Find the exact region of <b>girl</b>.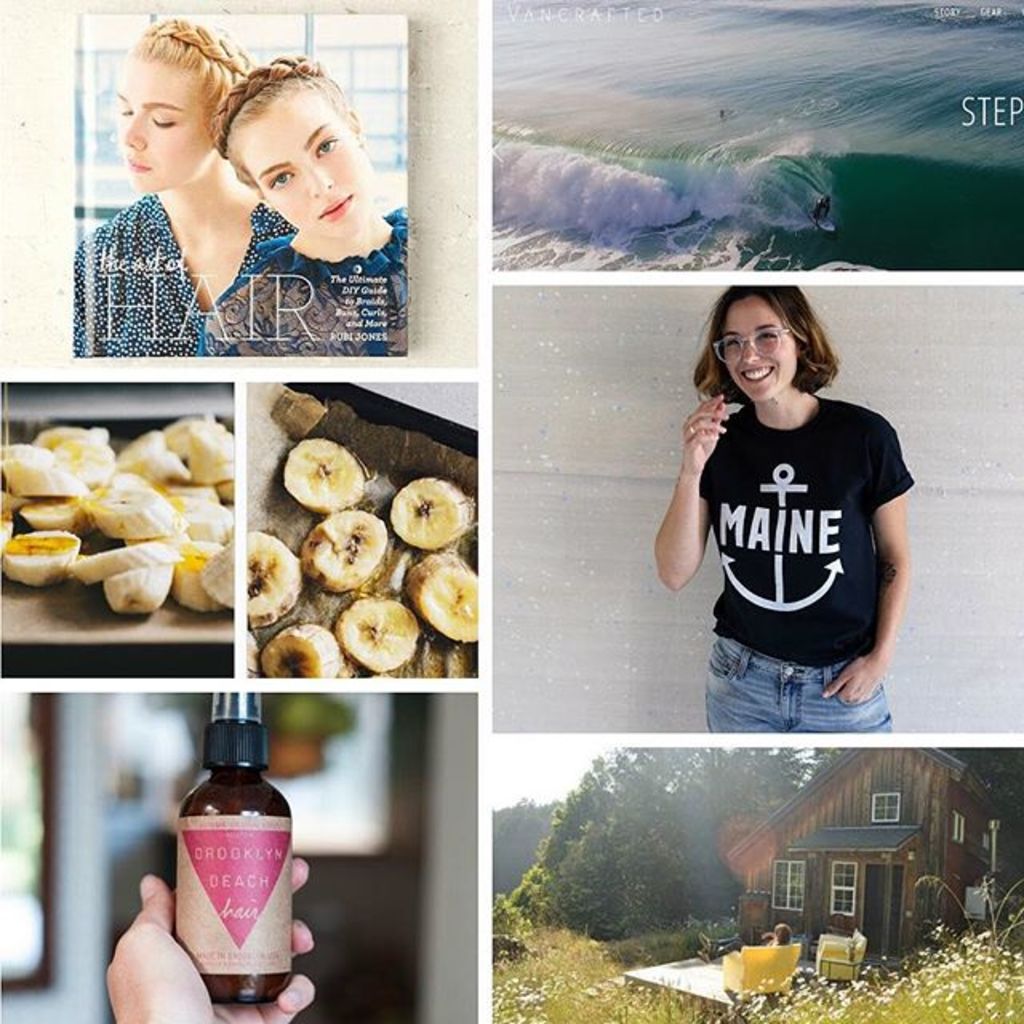
Exact region: pyautogui.locateOnScreen(72, 18, 296, 358).
